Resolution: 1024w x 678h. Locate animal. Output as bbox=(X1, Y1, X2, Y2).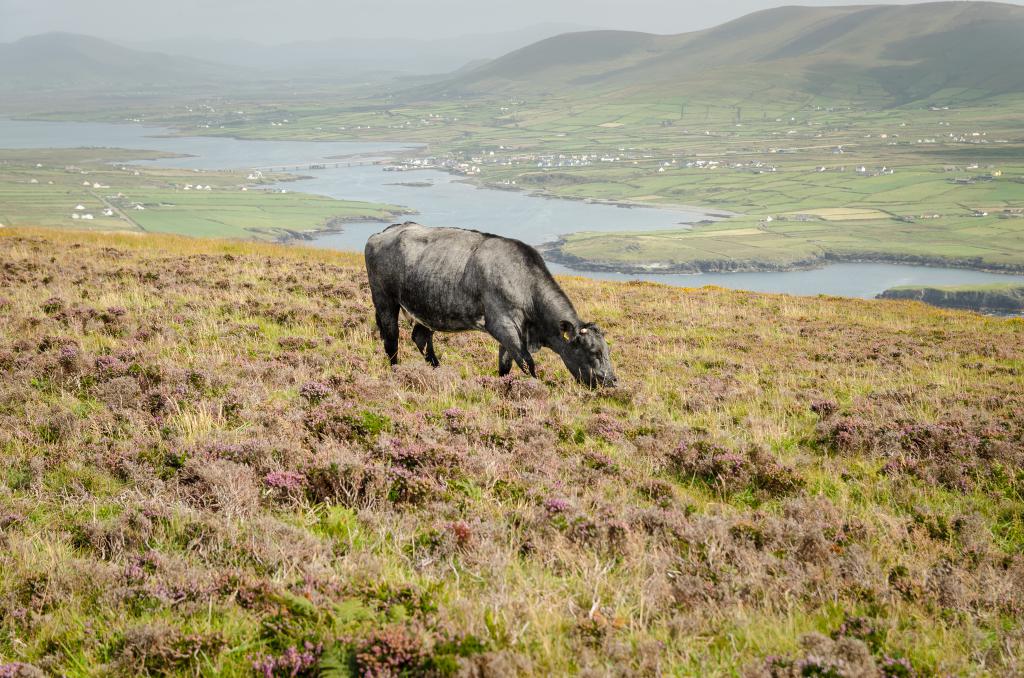
bbox=(363, 220, 615, 388).
